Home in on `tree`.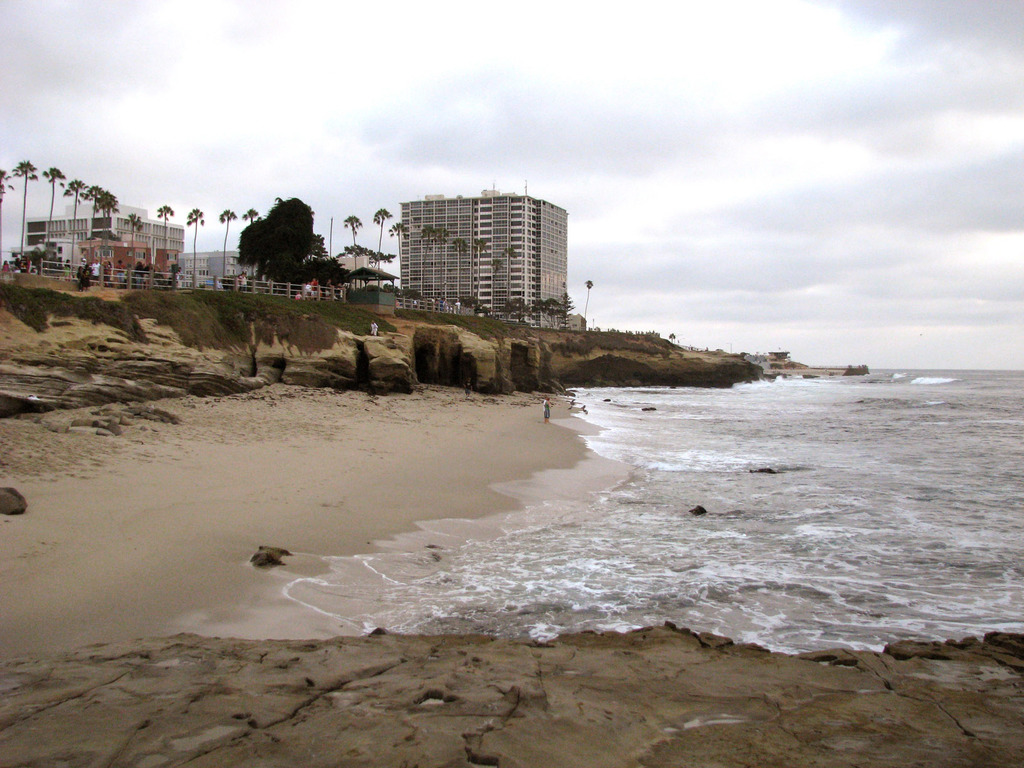
Homed in at bbox=[388, 224, 408, 291].
